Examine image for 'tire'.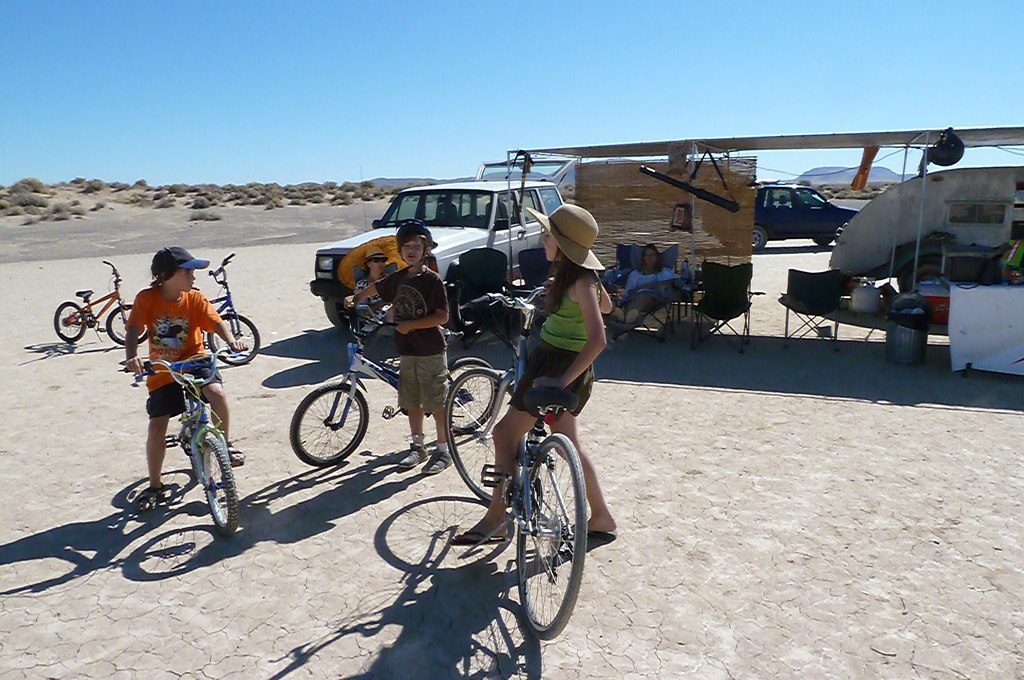
Examination result: Rect(209, 313, 264, 366).
